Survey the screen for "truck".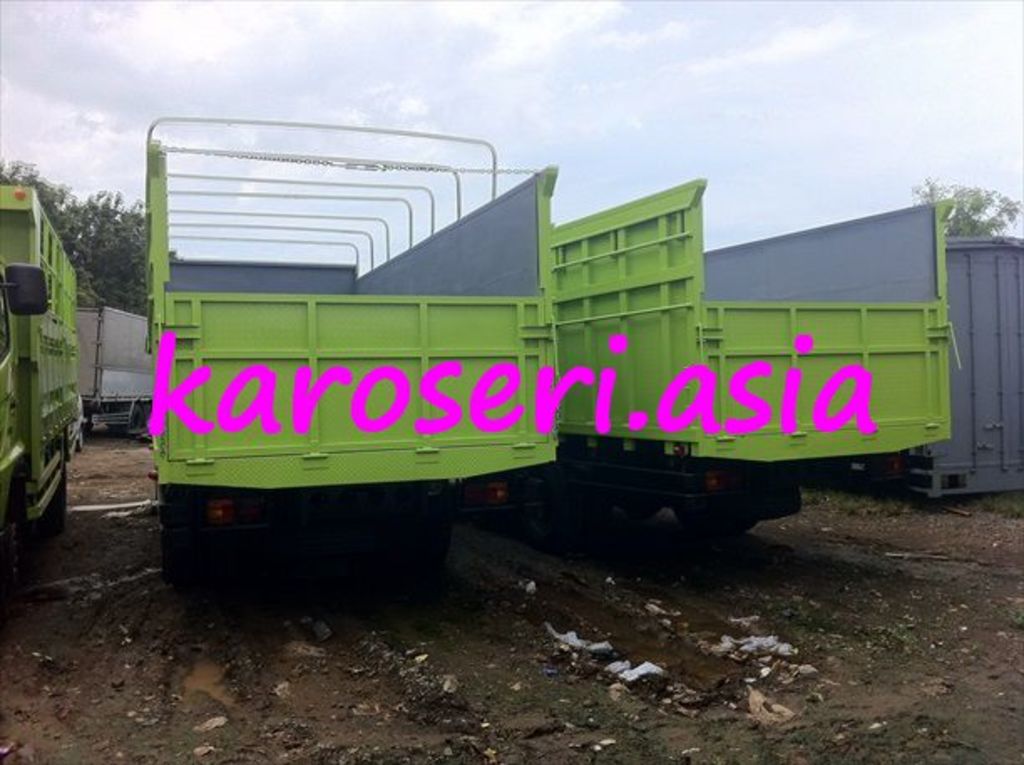
Survey found: bbox=[0, 186, 80, 578].
